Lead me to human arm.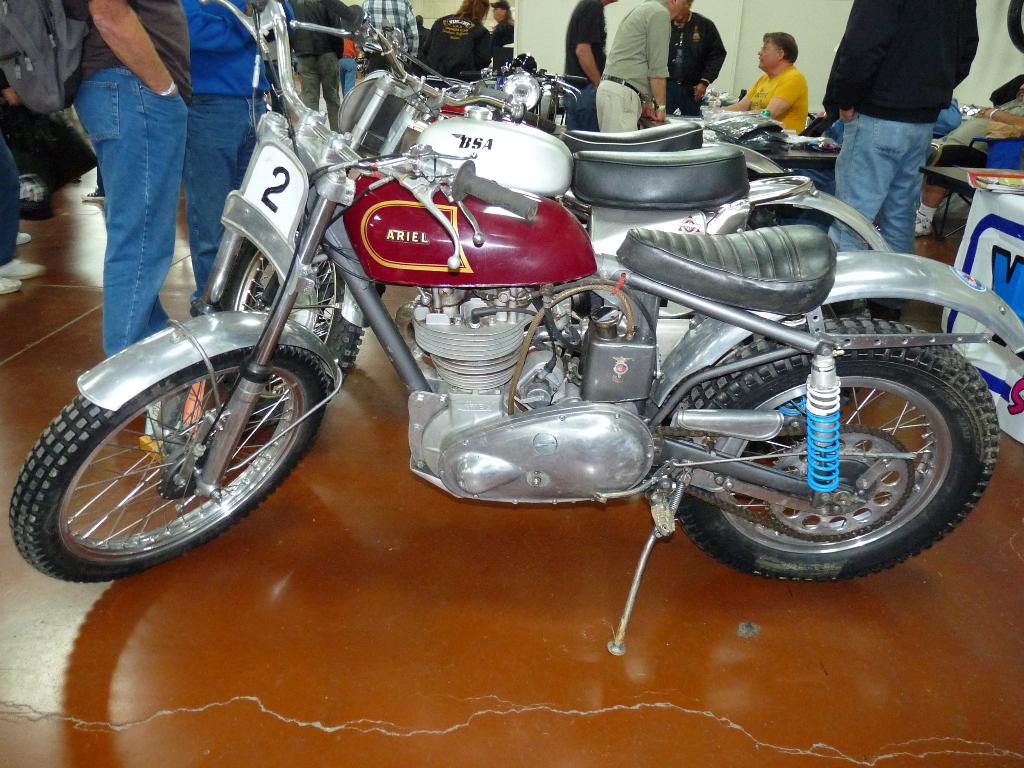
Lead to (639,77,657,120).
